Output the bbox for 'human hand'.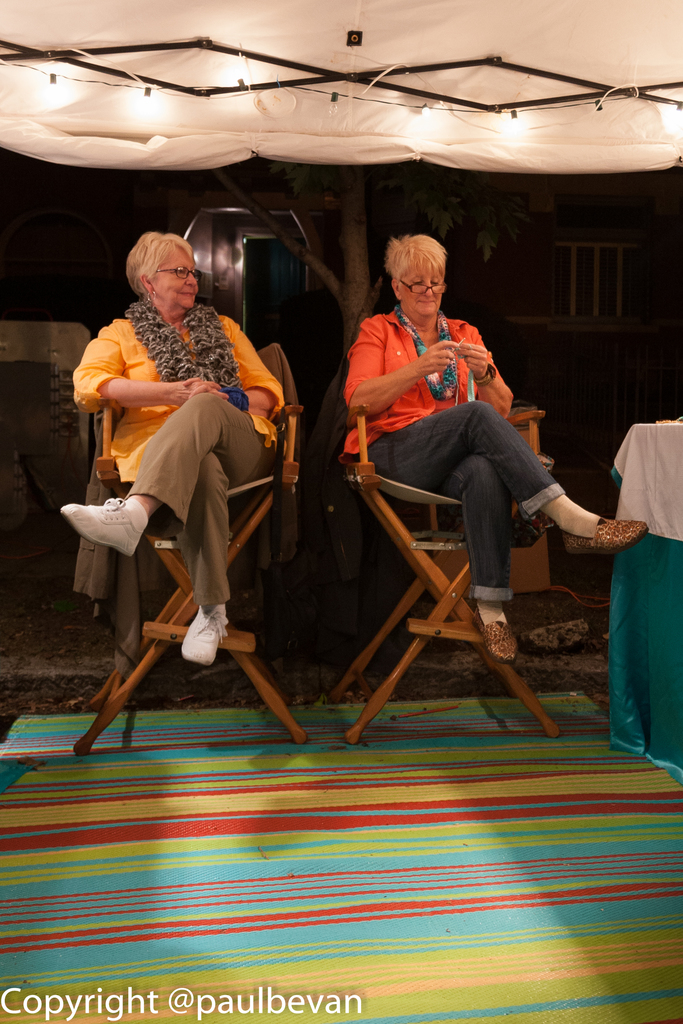
locate(402, 331, 457, 371).
